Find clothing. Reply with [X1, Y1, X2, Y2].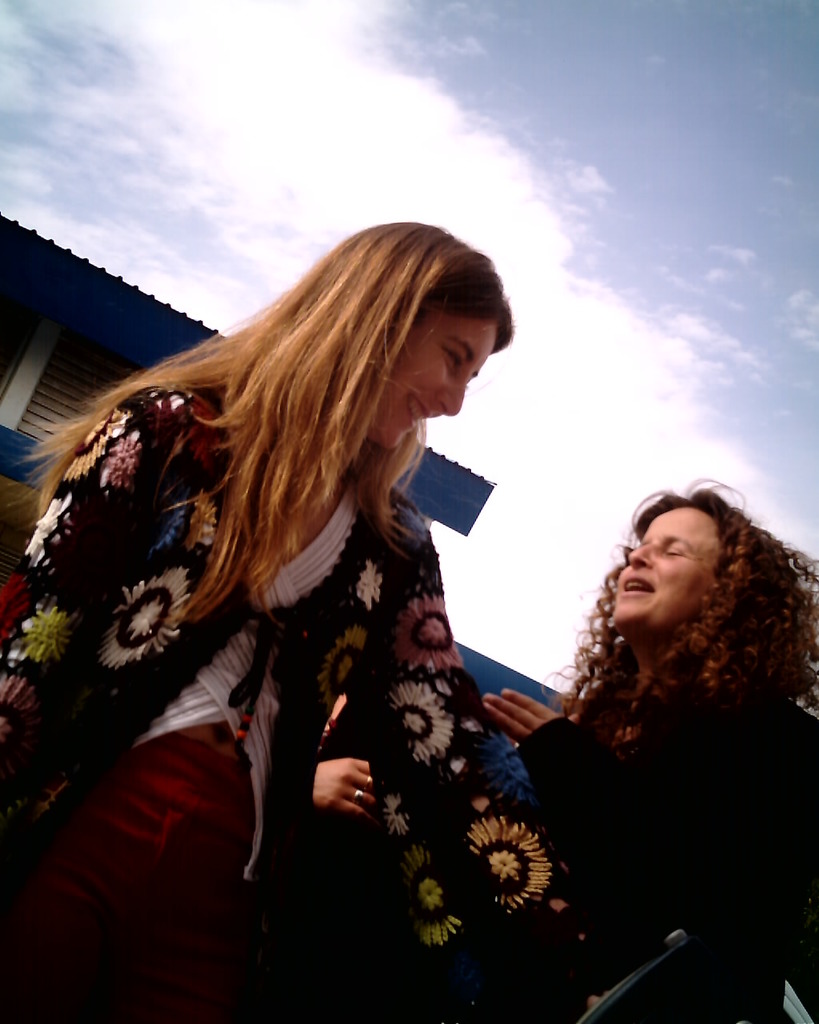
[0, 372, 602, 1023].
